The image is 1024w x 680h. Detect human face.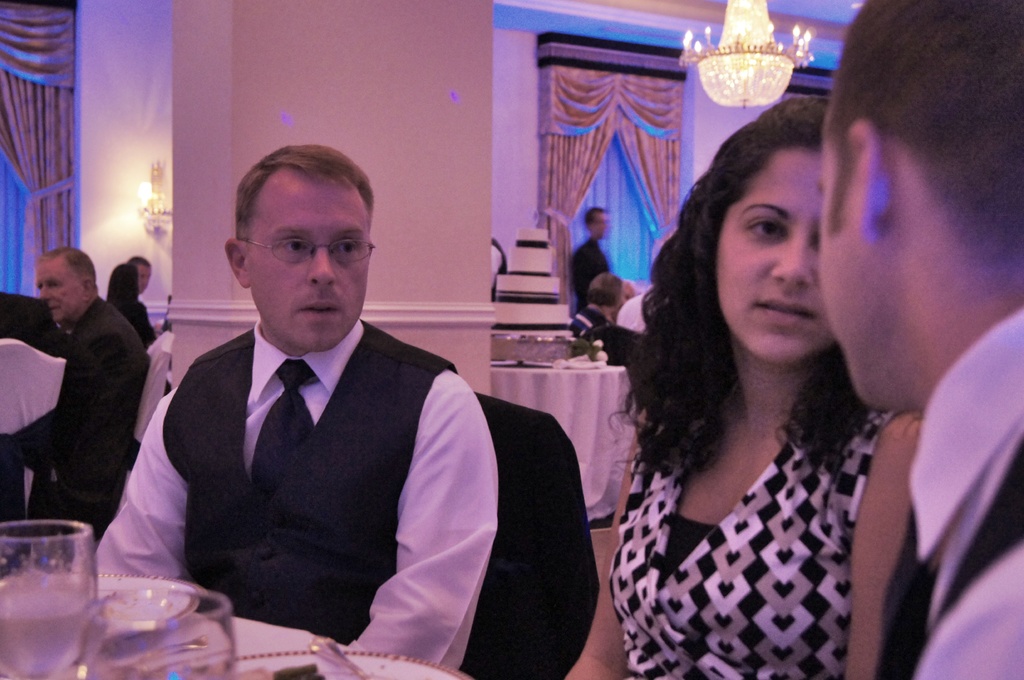
Detection: 589,207,612,240.
